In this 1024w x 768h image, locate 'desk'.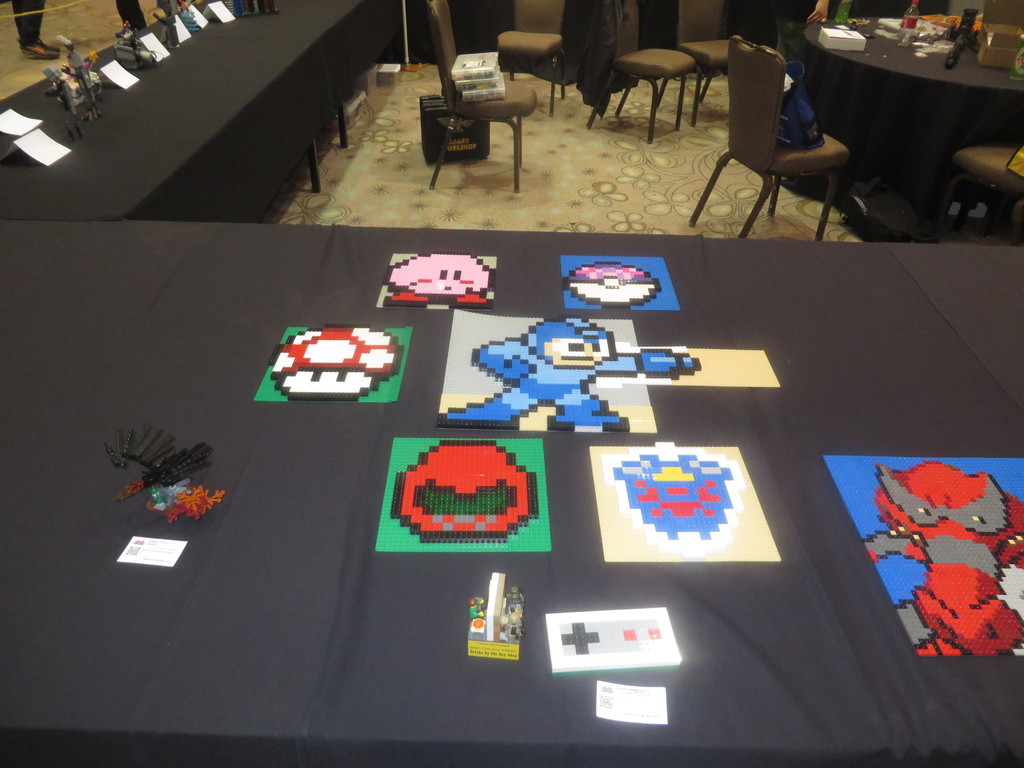
Bounding box: <bbox>0, 220, 1023, 767</bbox>.
